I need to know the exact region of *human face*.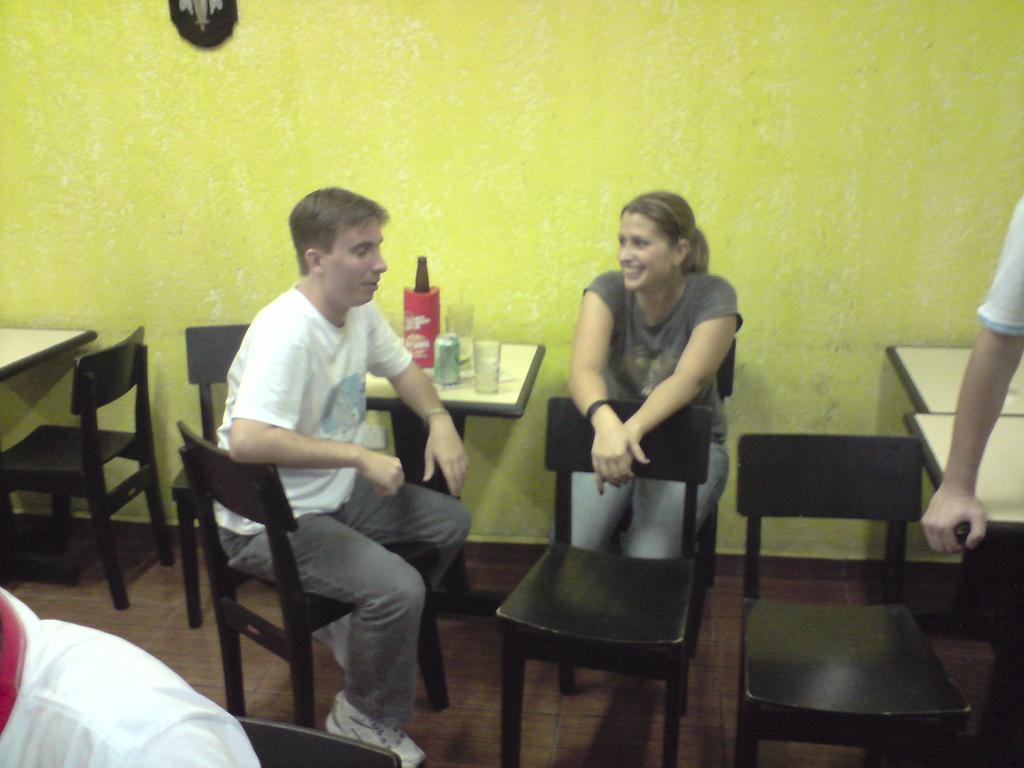
Region: bbox=(620, 207, 680, 294).
